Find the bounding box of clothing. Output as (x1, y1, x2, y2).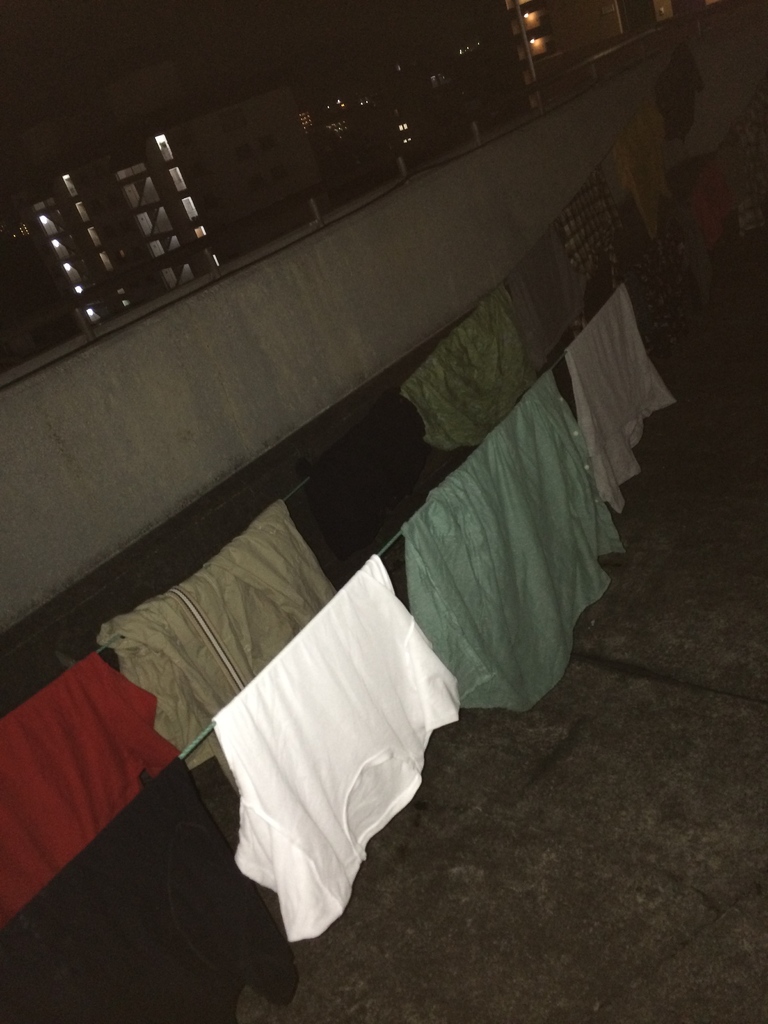
(415, 294, 532, 452).
